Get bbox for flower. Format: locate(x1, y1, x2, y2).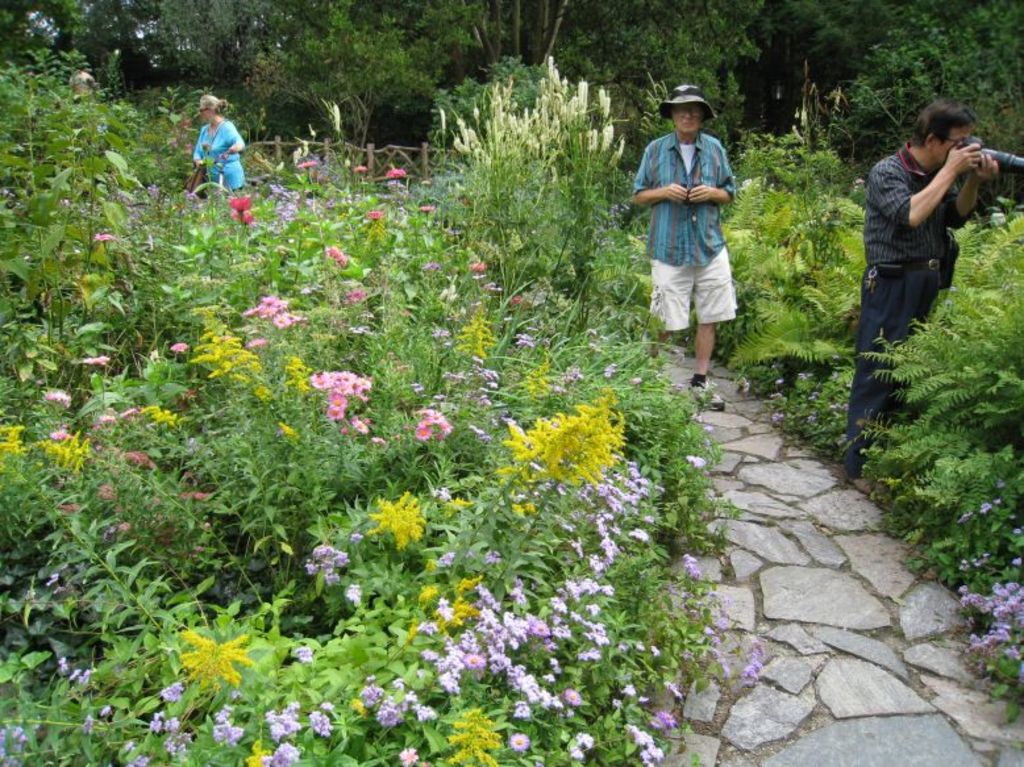
locate(300, 157, 320, 170).
